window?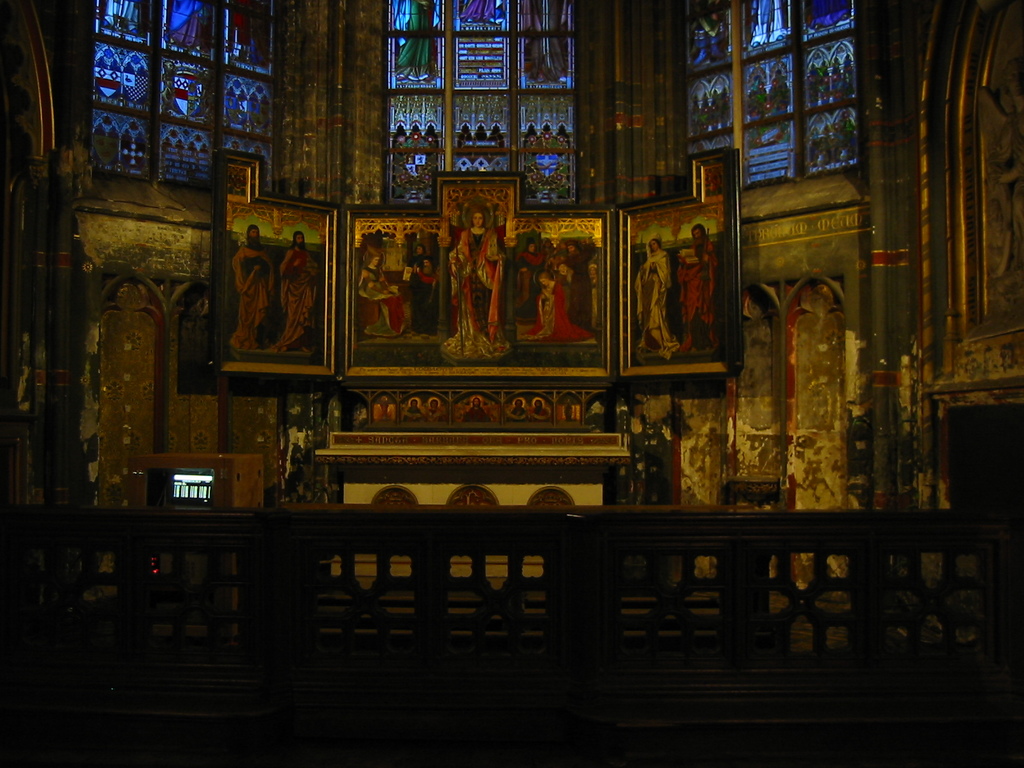
bbox(89, 12, 271, 188)
